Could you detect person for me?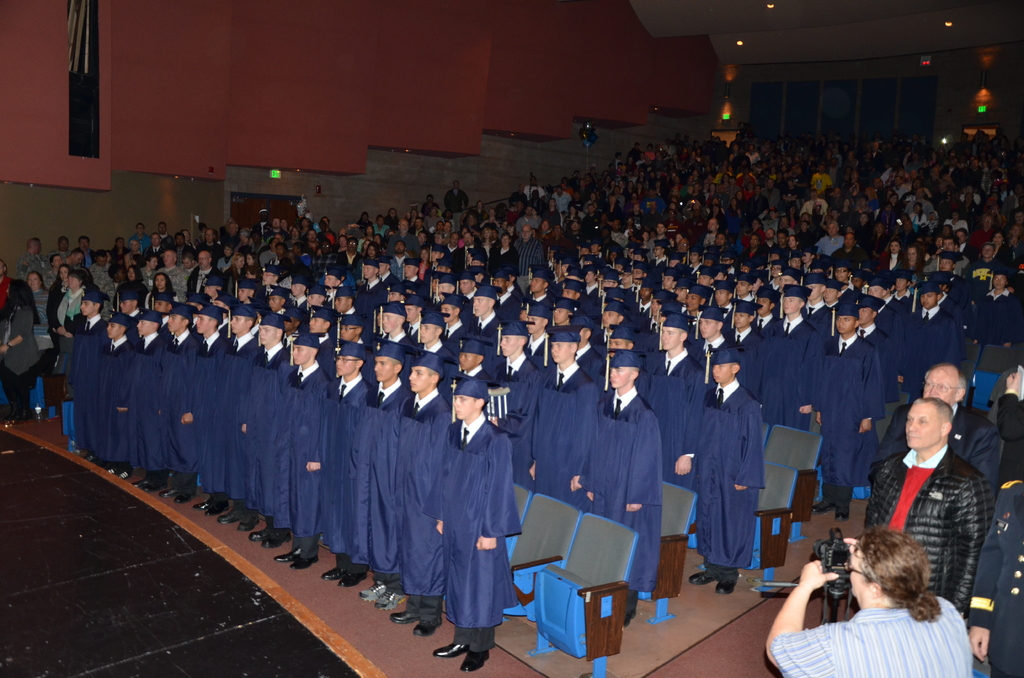
Detection result: 860:396:979:634.
